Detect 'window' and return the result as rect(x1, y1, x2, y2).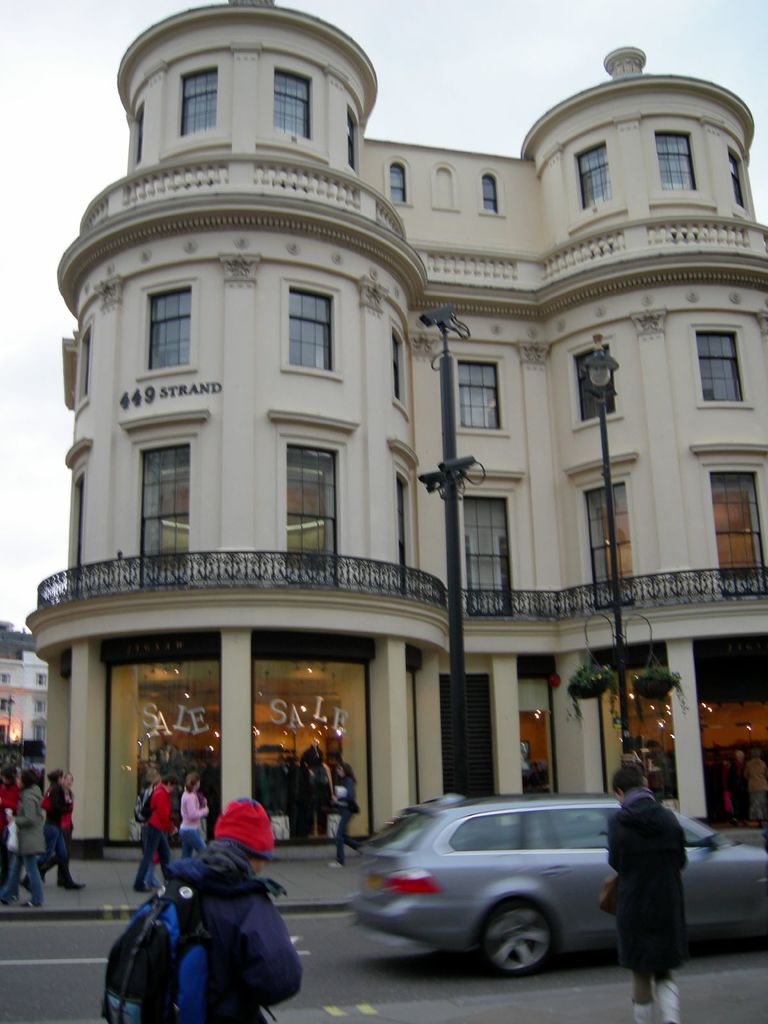
rect(694, 449, 767, 596).
